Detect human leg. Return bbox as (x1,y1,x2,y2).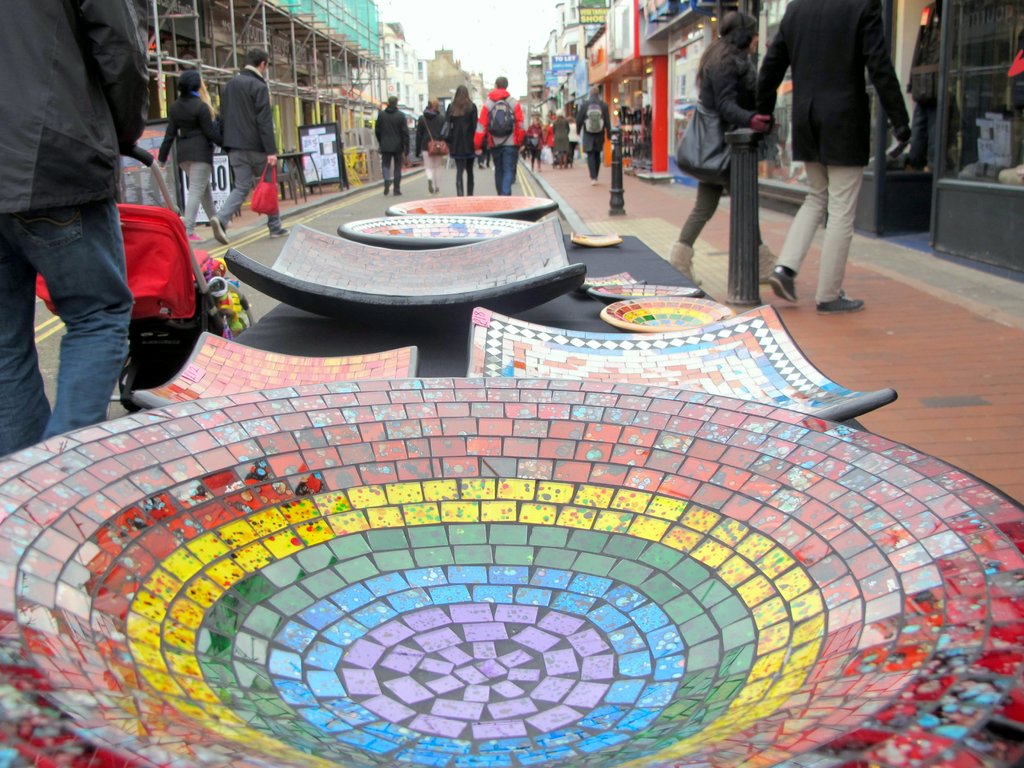
(380,150,395,192).
